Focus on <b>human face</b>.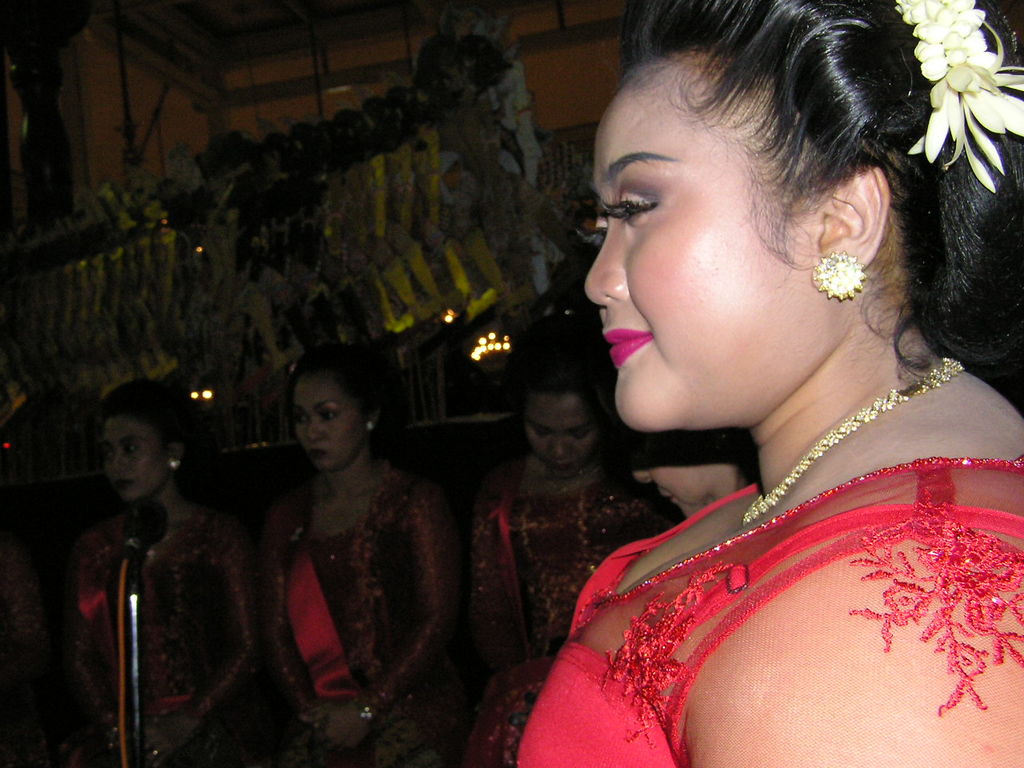
Focused at <region>101, 416, 169, 492</region>.
